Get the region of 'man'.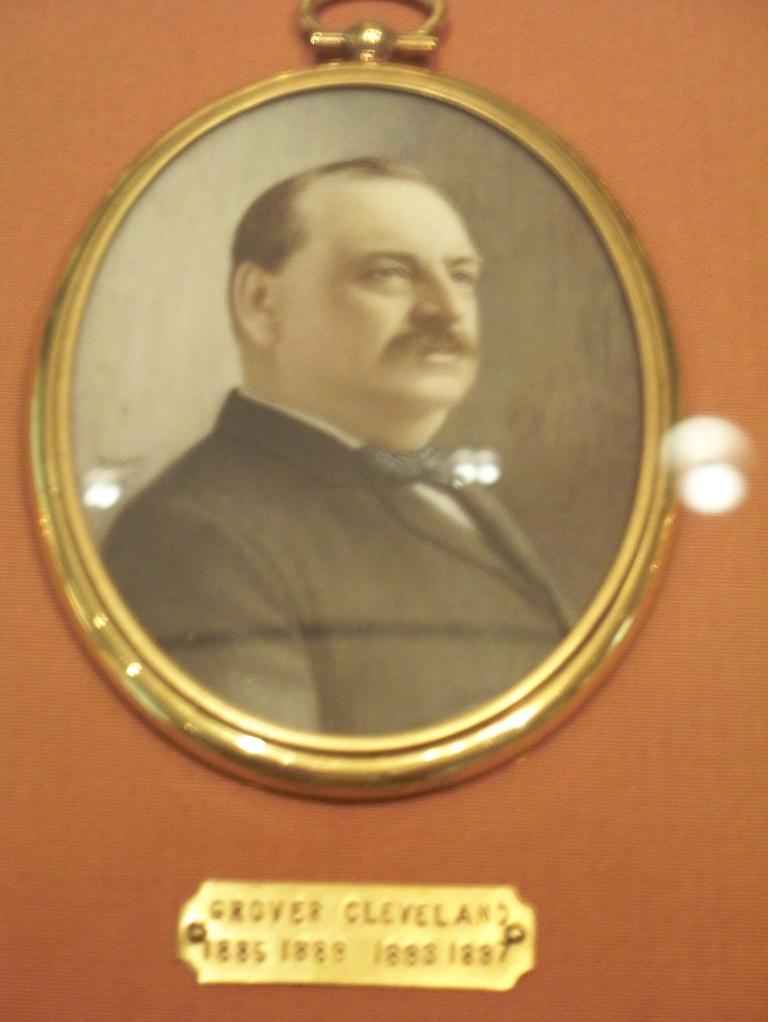
<region>95, 132, 613, 736</region>.
